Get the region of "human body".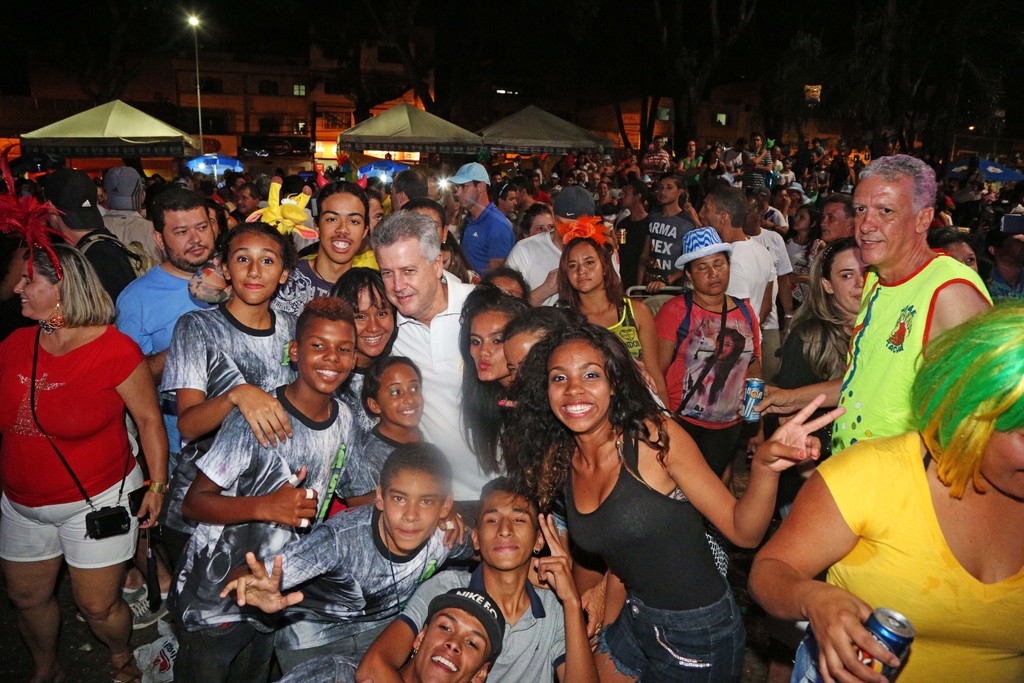
(left=119, top=249, right=215, bottom=483).
